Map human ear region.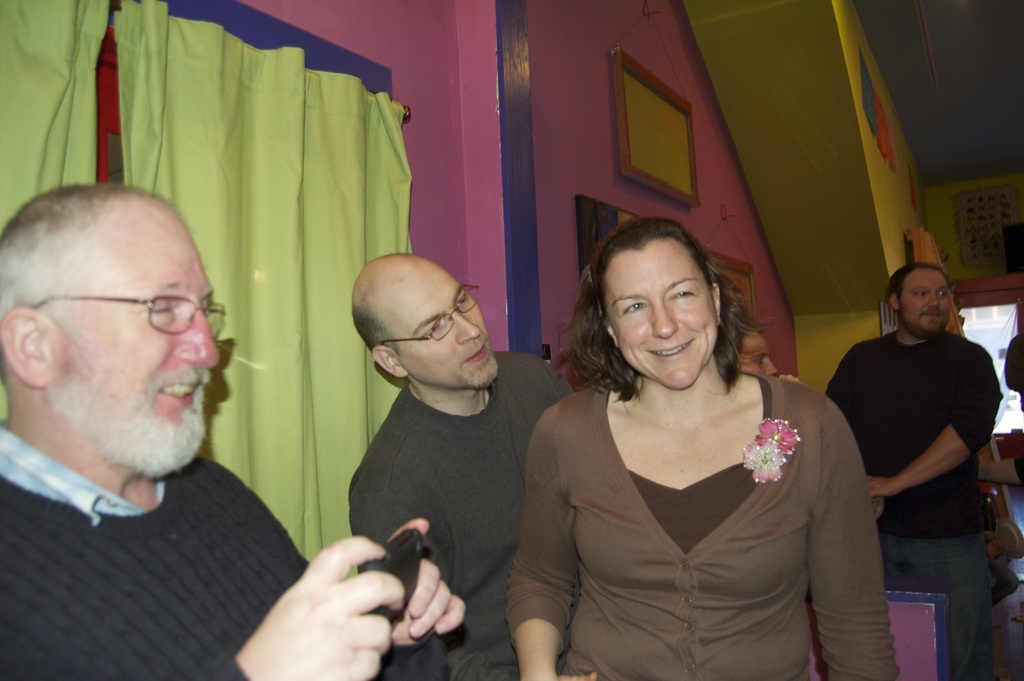
Mapped to (0,308,45,388).
